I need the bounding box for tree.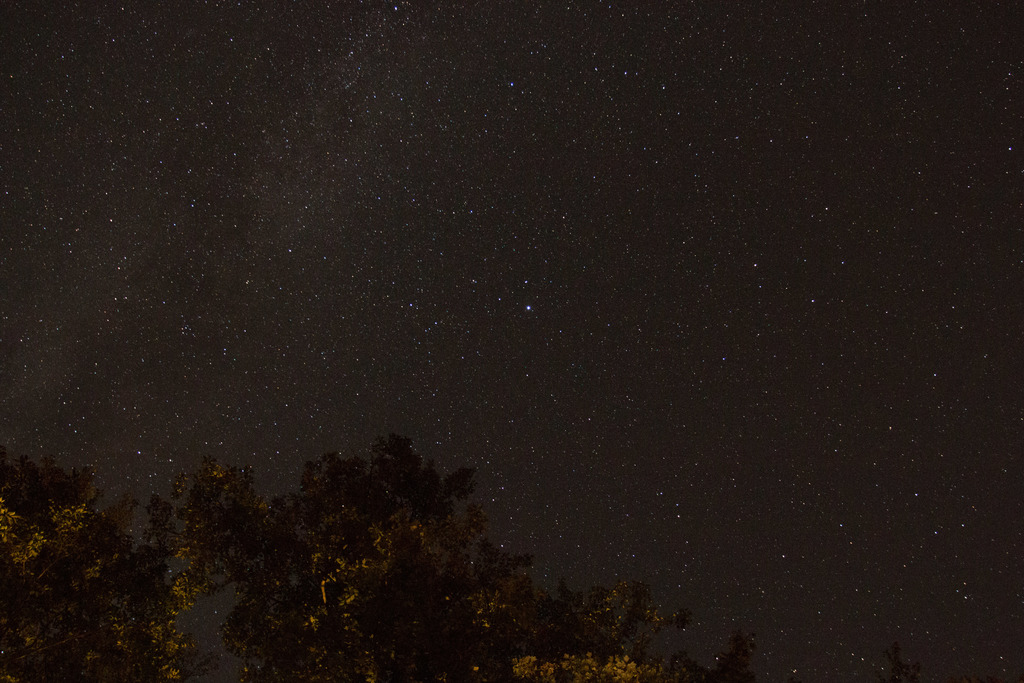
Here it is: bbox=(0, 456, 212, 682).
